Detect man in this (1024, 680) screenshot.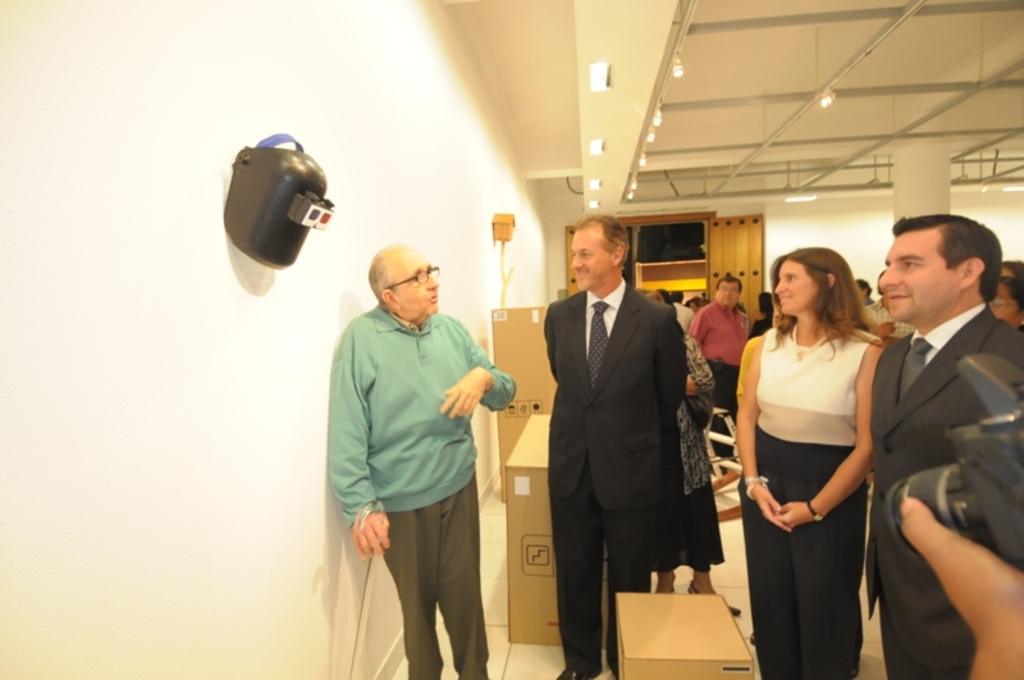
Detection: bbox=[691, 275, 756, 430].
